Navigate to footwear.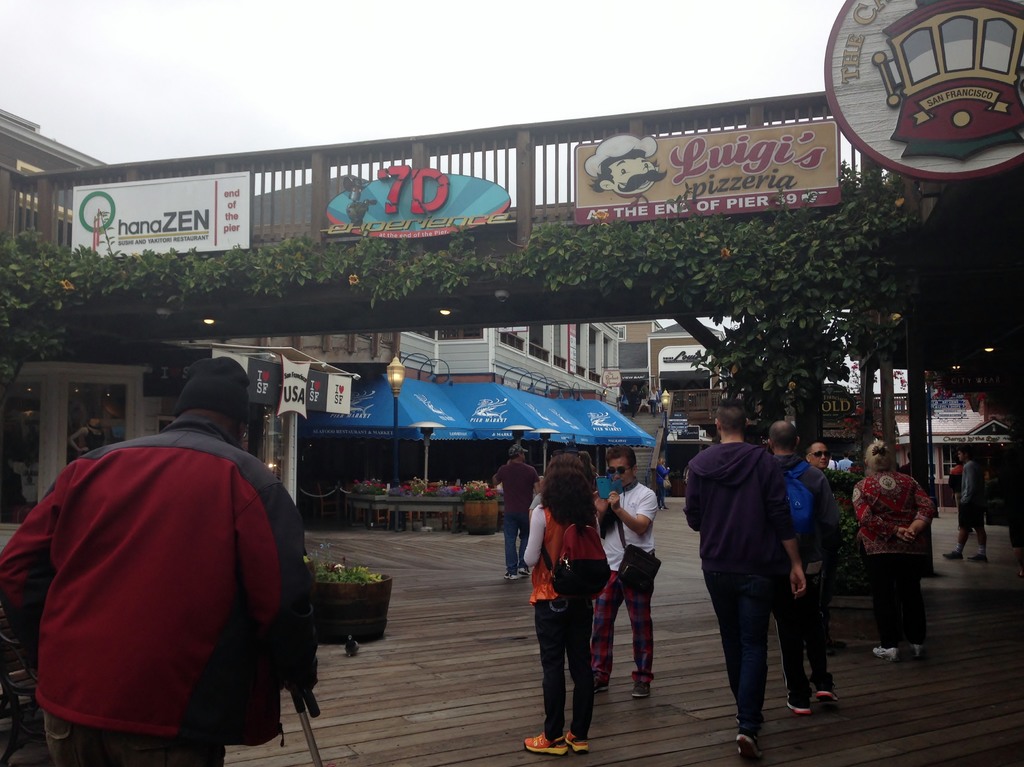
Navigation target: Rect(522, 729, 564, 763).
